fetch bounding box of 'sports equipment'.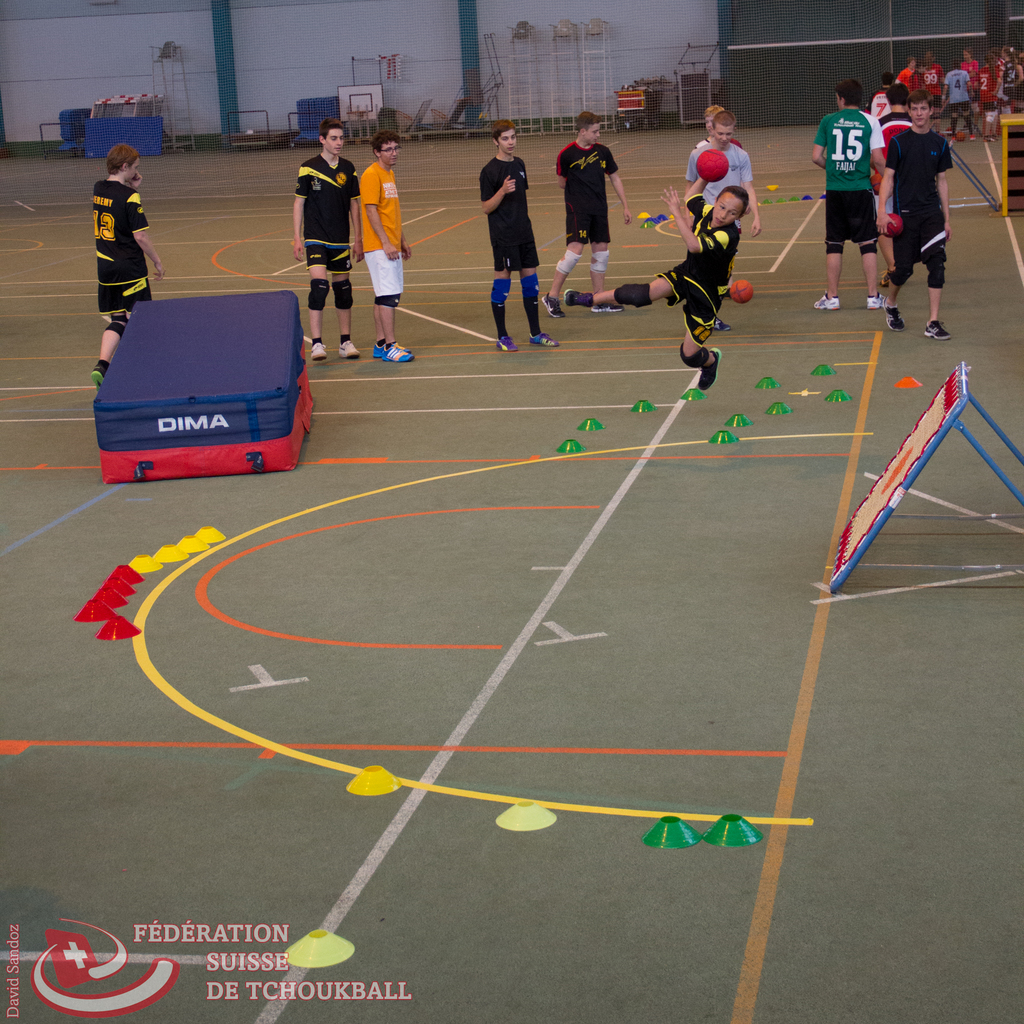
Bbox: [x1=892, y1=263, x2=909, y2=284].
